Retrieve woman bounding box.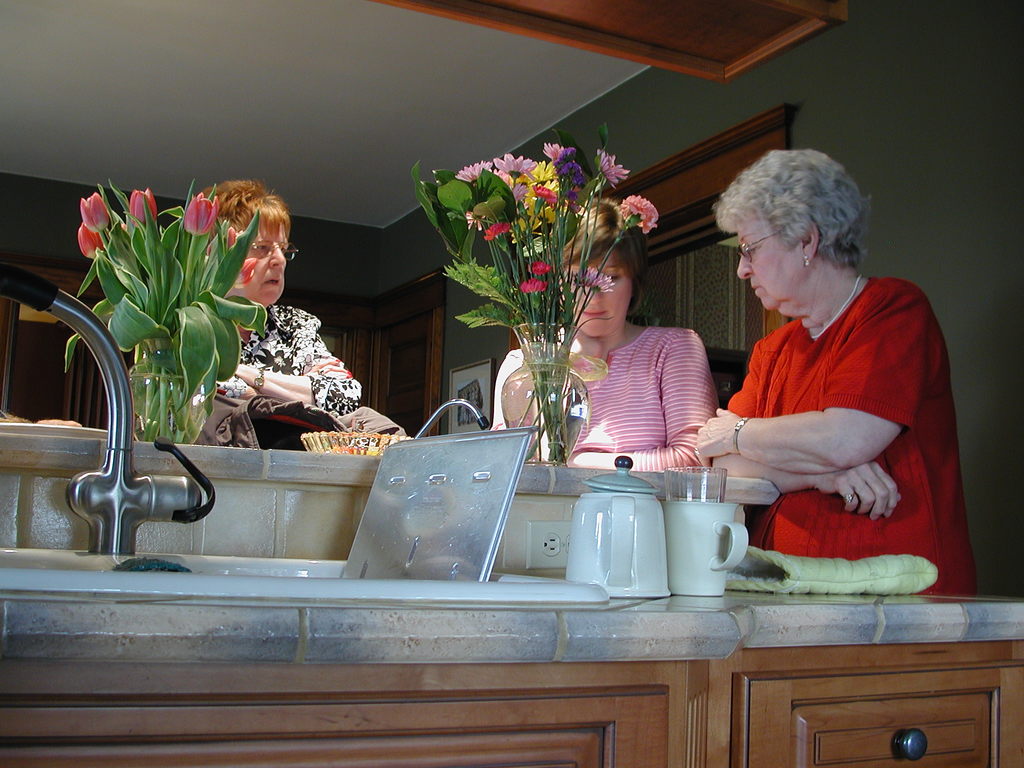
Bounding box: (148, 178, 367, 484).
